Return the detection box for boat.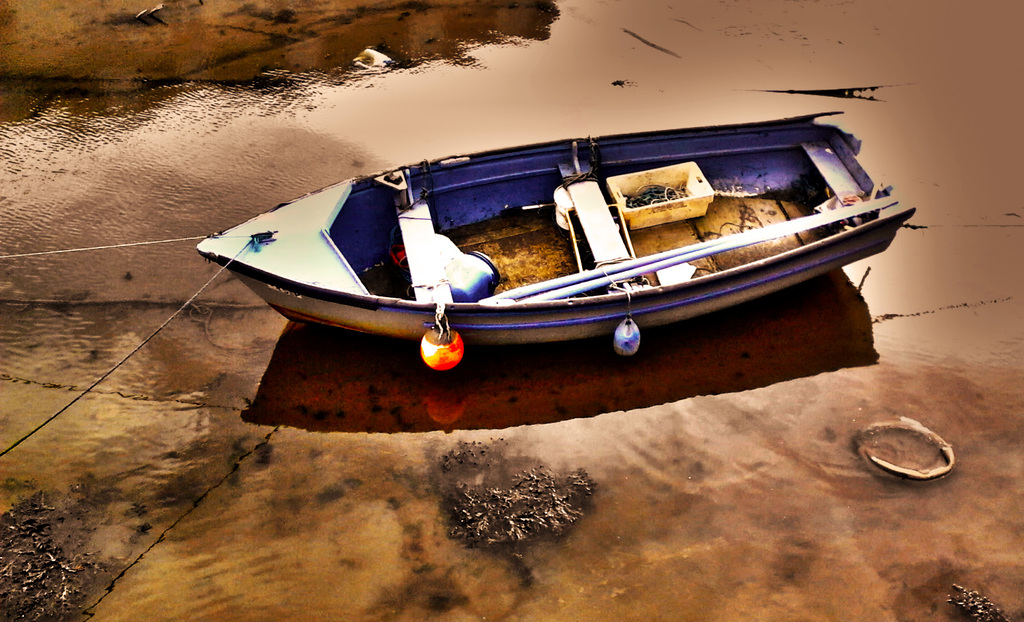
201,145,877,400.
